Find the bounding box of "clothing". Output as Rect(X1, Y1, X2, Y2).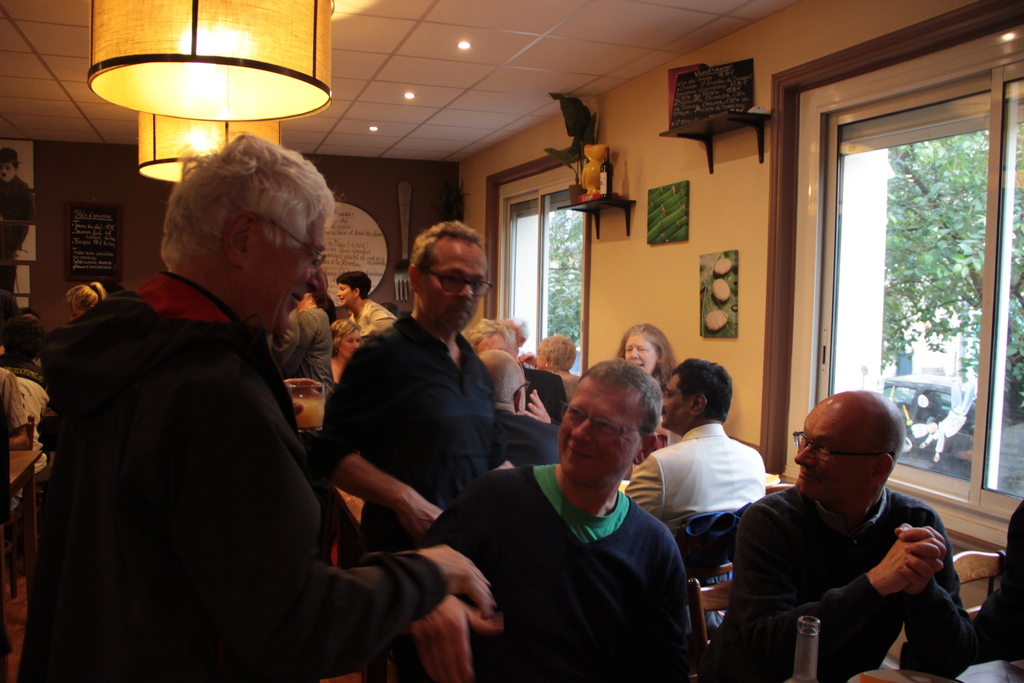
Rect(36, 267, 449, 682).
